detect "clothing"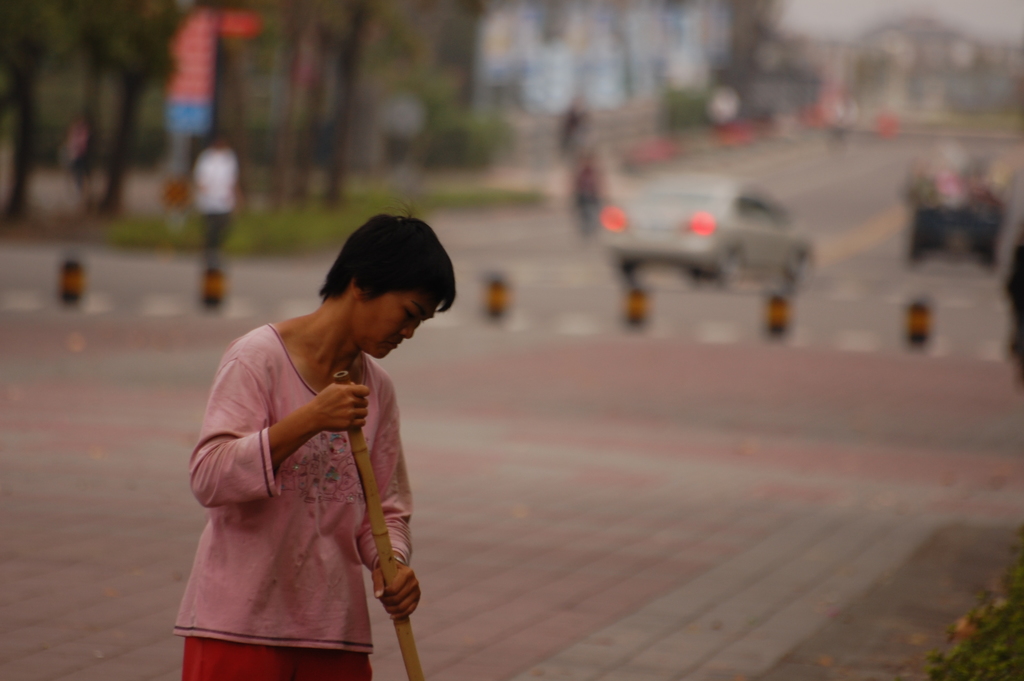
locate(173, 321, 423, 680)
